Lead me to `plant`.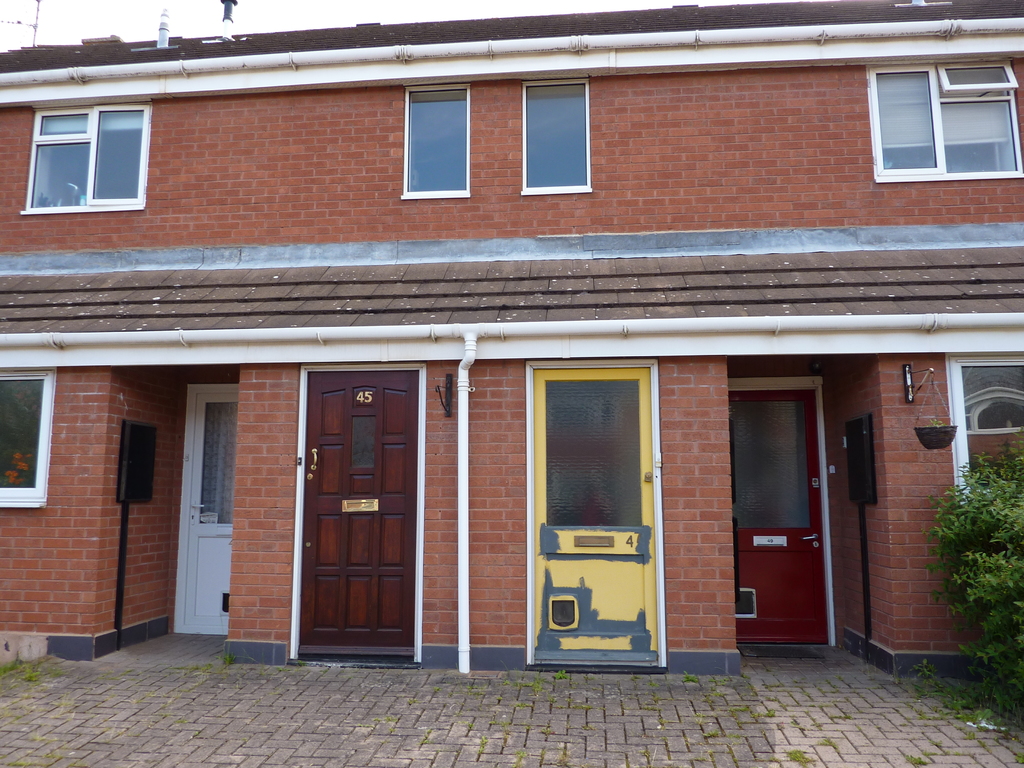
Lead to region(276, 665, 283, 675).
